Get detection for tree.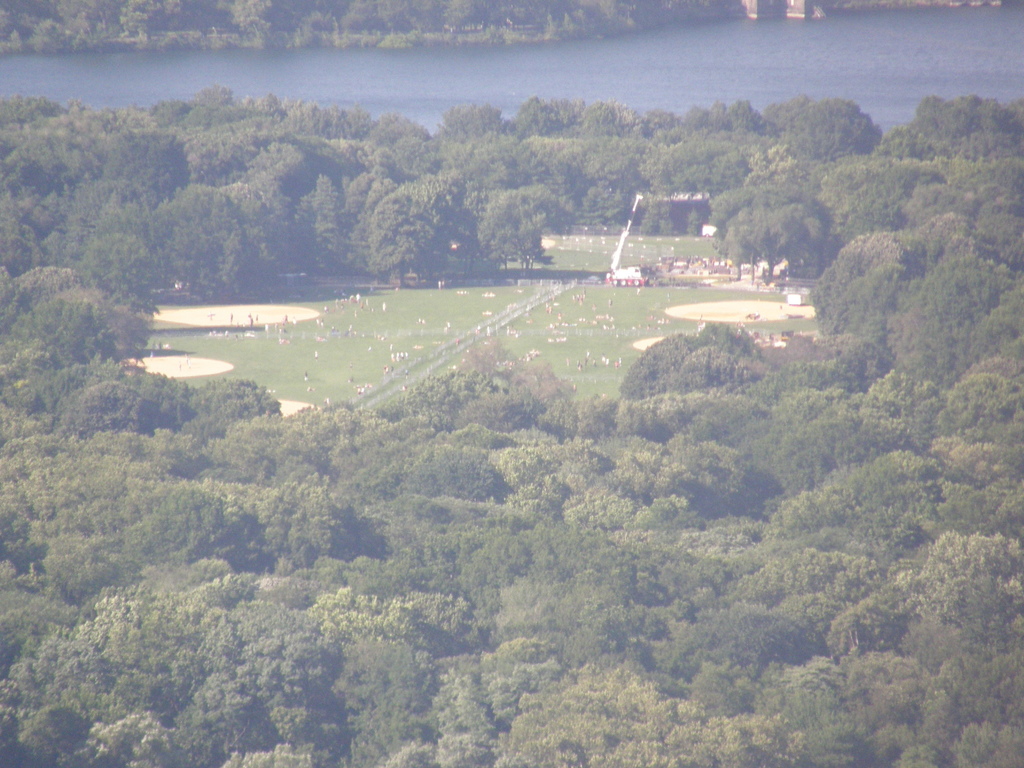
Detection: [719,195,820,280].
